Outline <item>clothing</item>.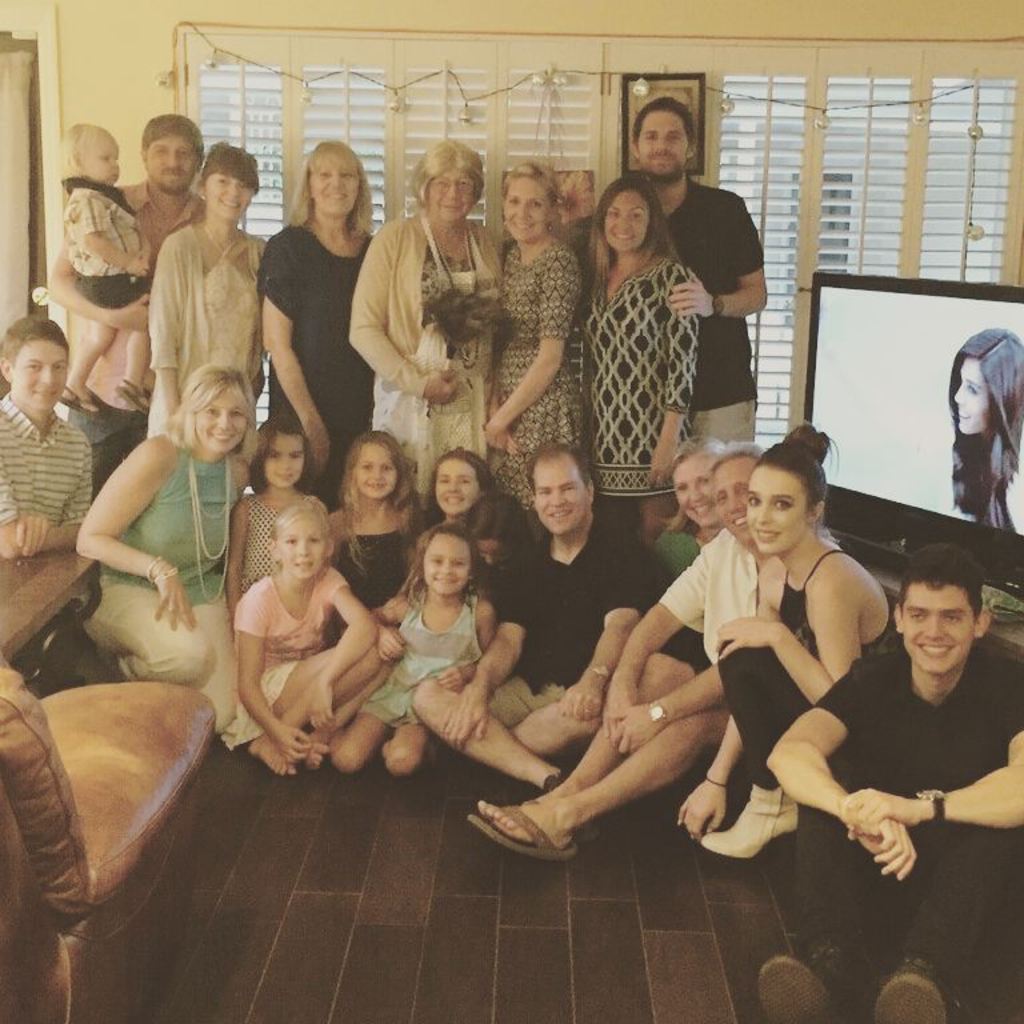
Outline: x1=497, y1=231, x2=612, y2=537.
